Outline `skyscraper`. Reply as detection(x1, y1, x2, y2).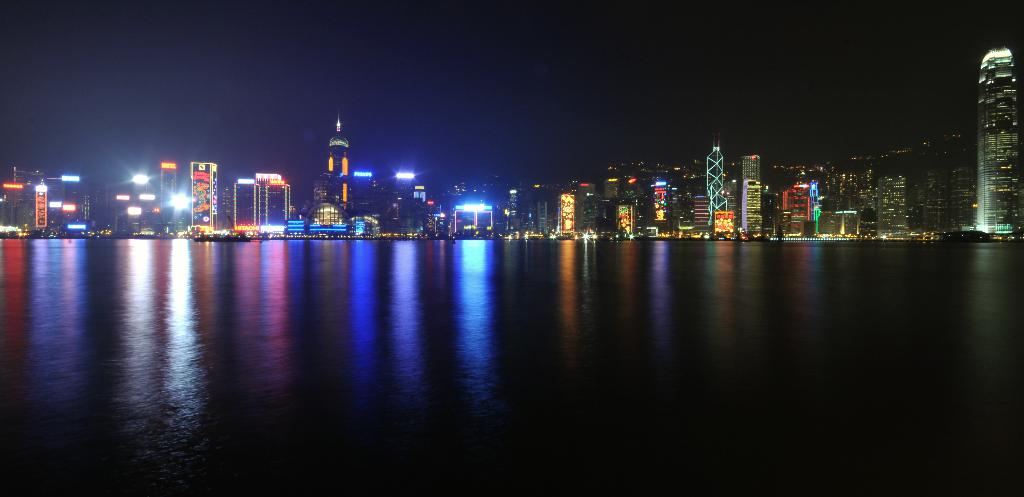
detection(391, 161, 462, 242).
